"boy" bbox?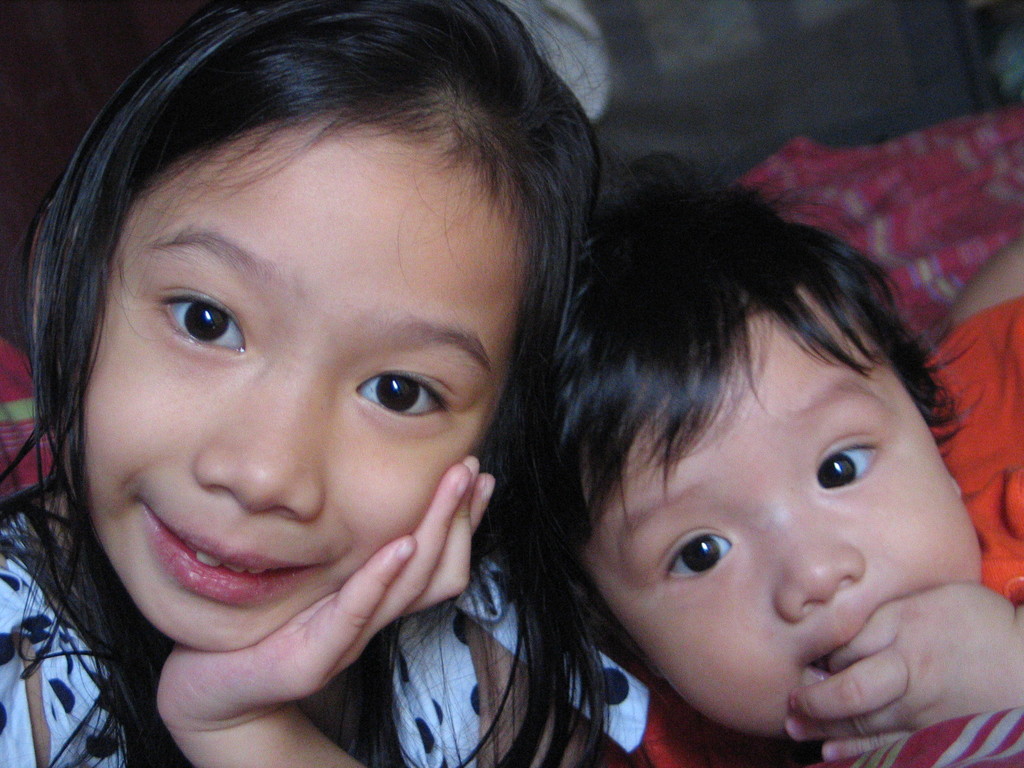
[x1=458, y1=152, x2=1023, y2=767]
